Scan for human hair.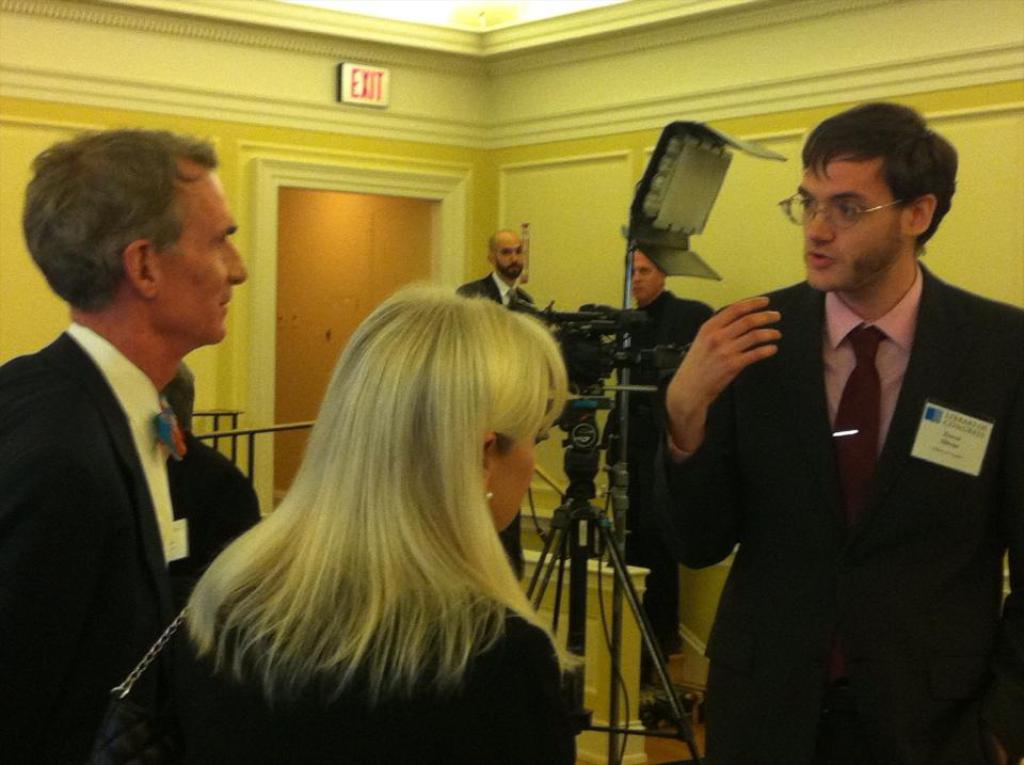
Scan result: region(18, 127, 223, 312).
